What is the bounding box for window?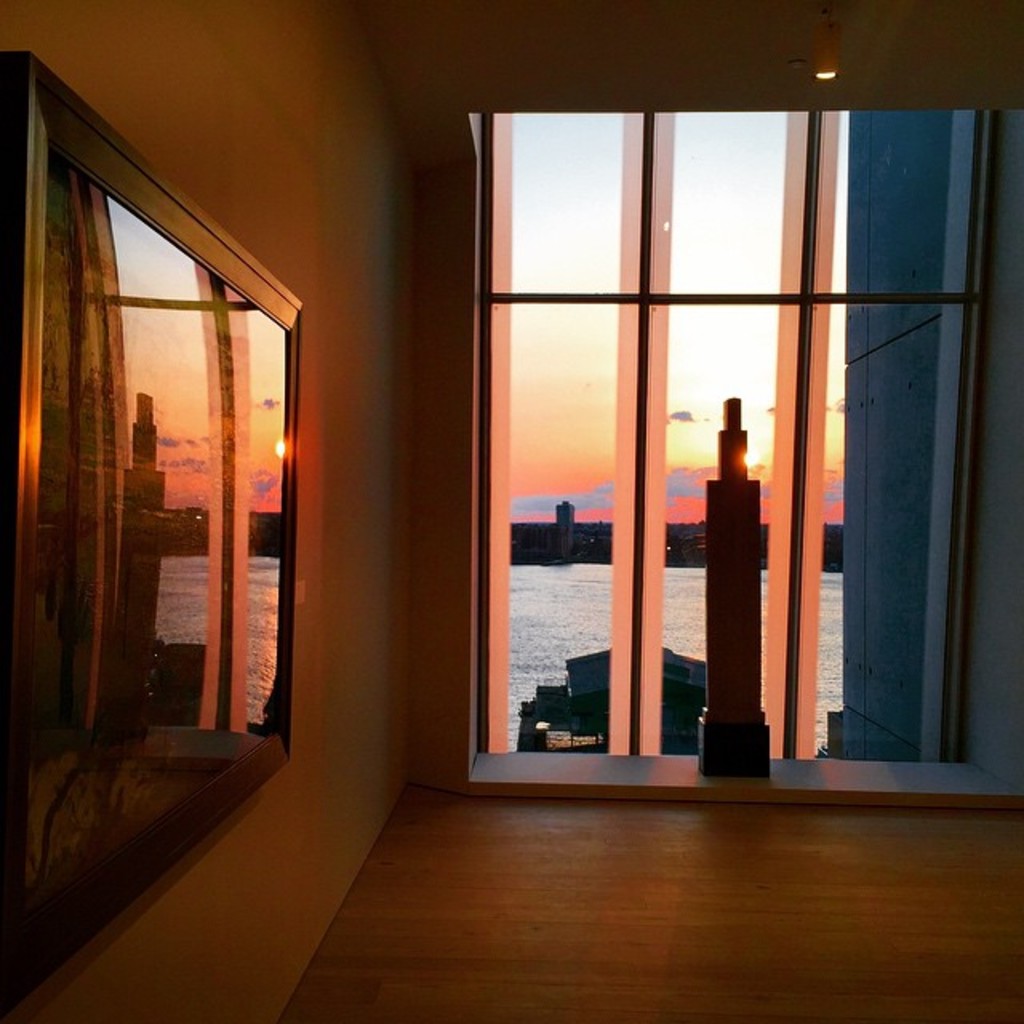
486:109:638:750.
